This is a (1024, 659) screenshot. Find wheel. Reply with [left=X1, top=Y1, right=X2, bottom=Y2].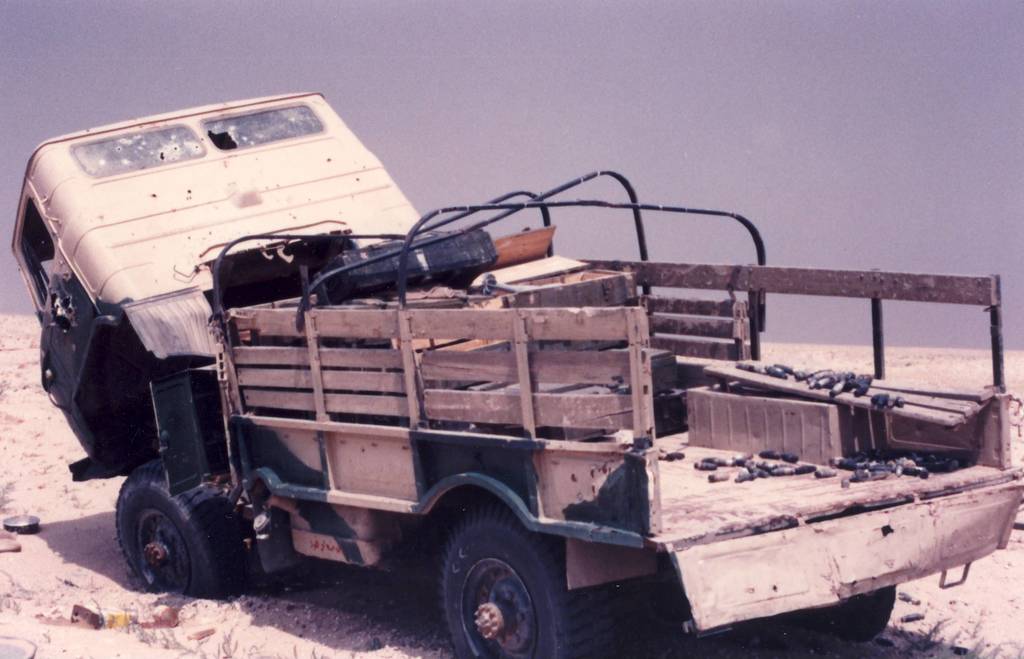
[left=816, top=585, right=896, bottom=644].
